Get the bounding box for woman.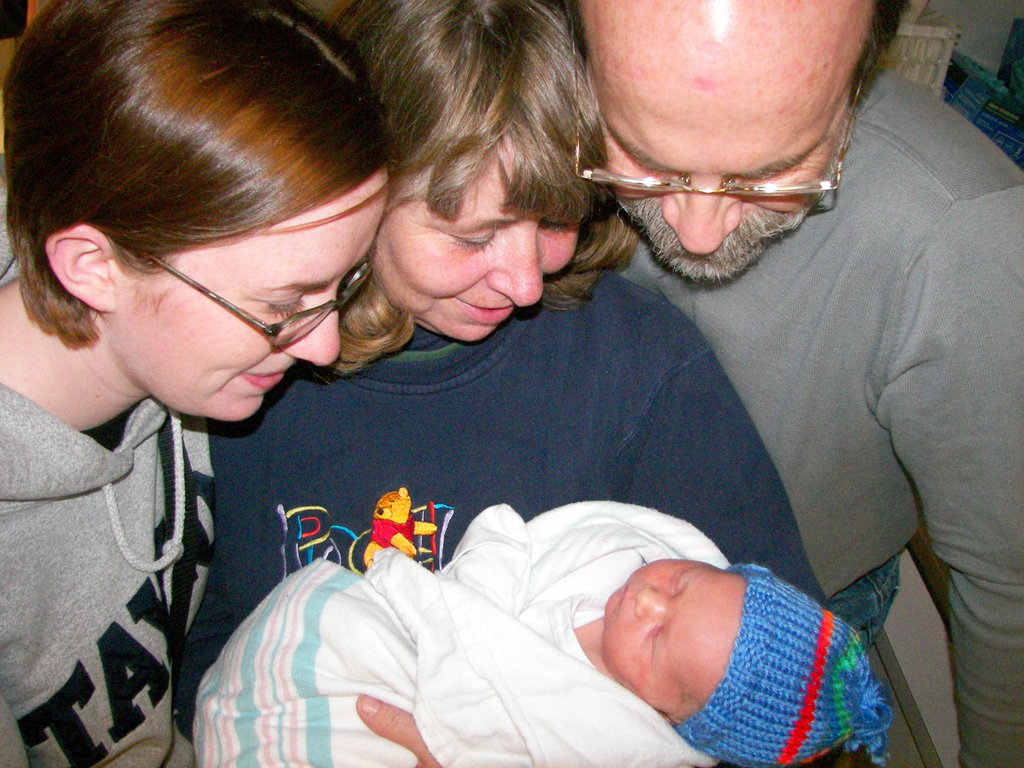
Rect(188, 0, 838, 695).
